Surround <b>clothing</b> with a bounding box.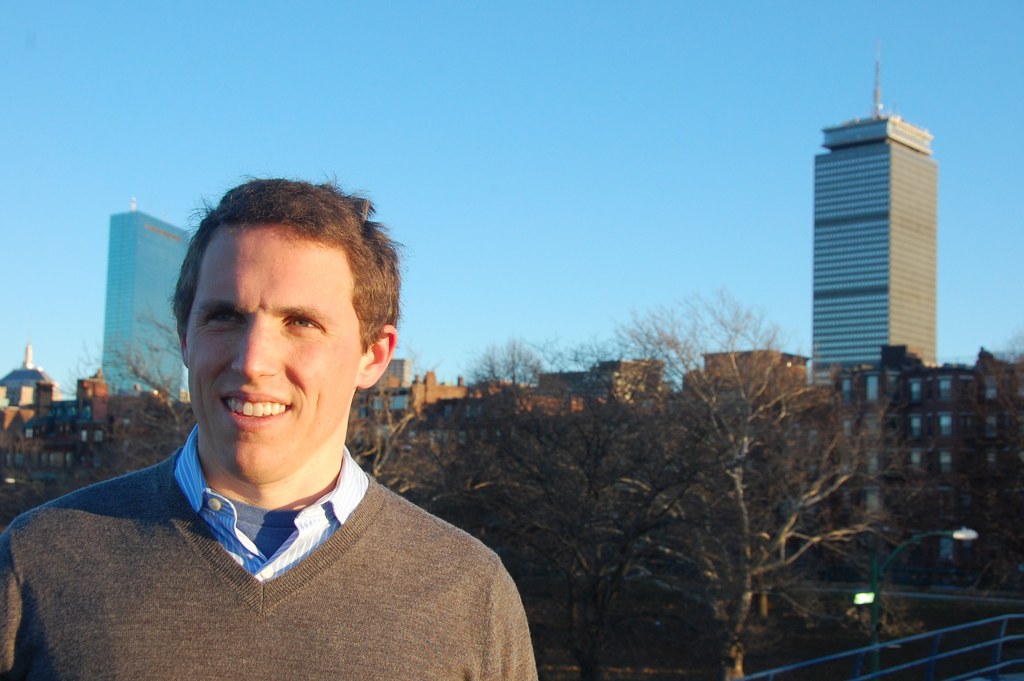
{"x1": 0, "y1": 421, "x2": 540, "y2": 680}.
